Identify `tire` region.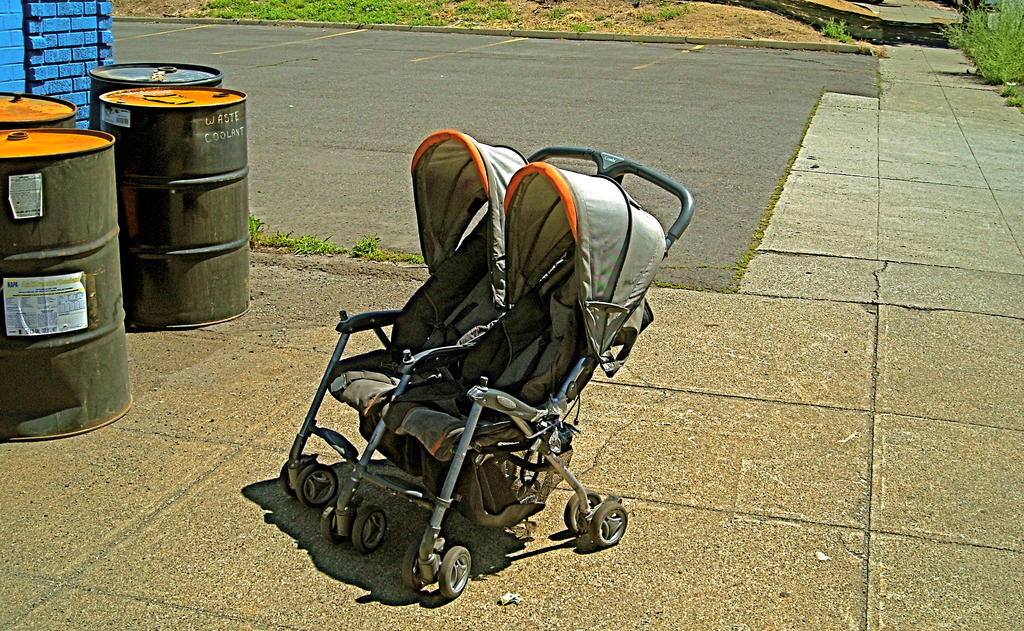
Region: [left=350, top=505, right=390, bottom=549].
